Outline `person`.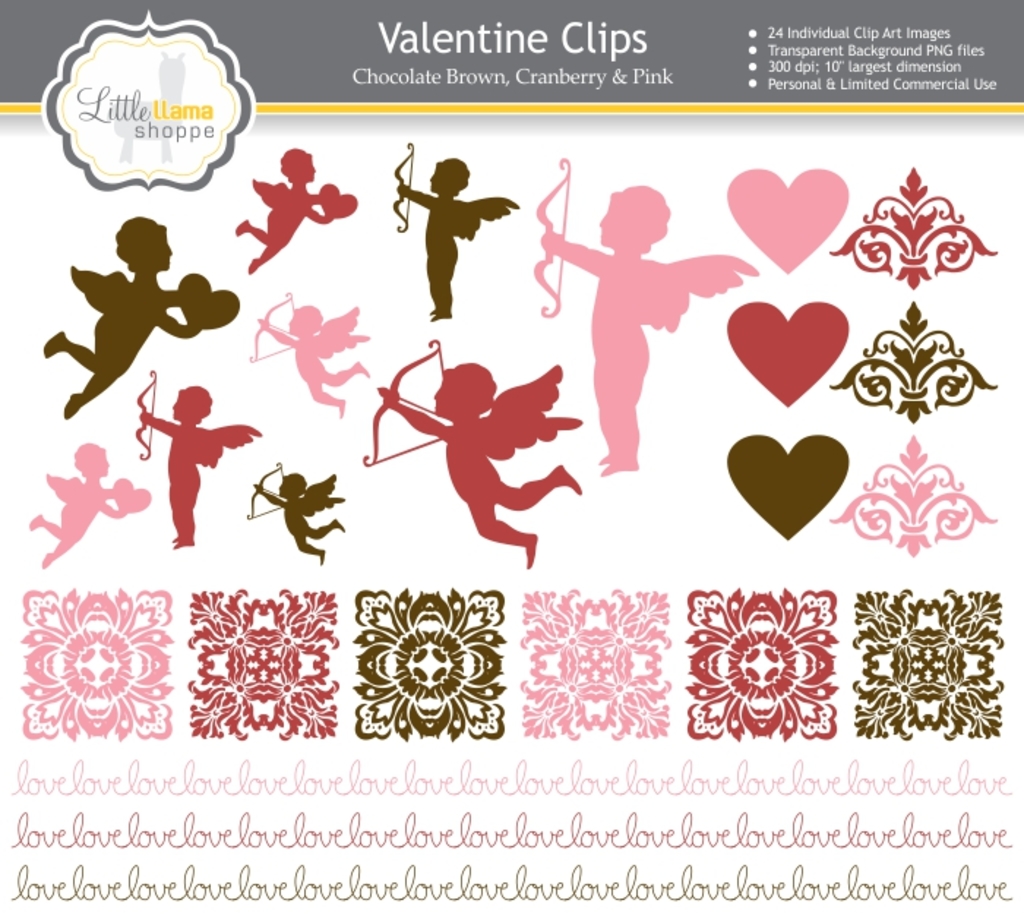
Outline: (234, 146, 335, 277).
